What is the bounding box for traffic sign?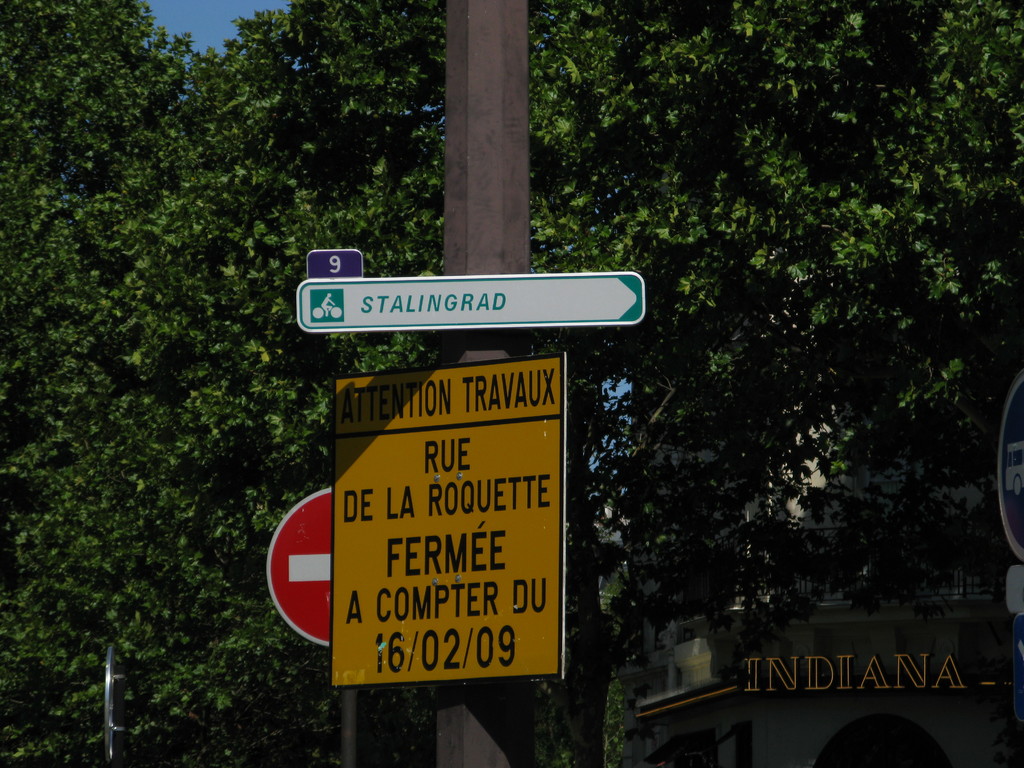
302:269:637:344.
